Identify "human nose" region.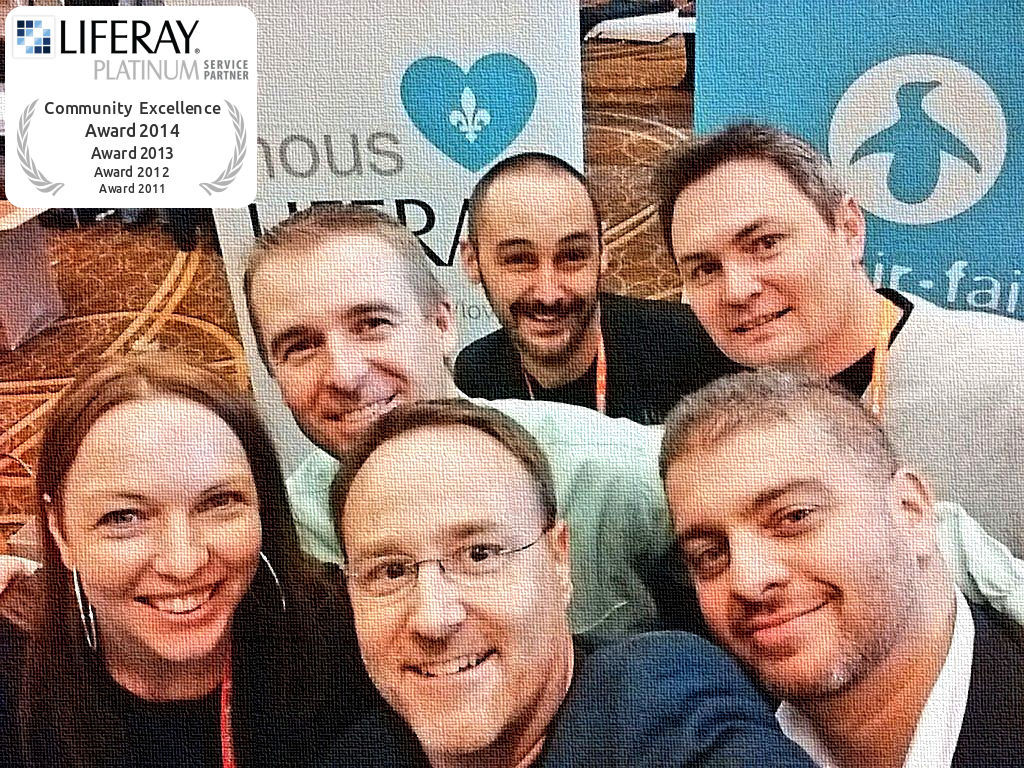
Region: [320,335,369,398].
